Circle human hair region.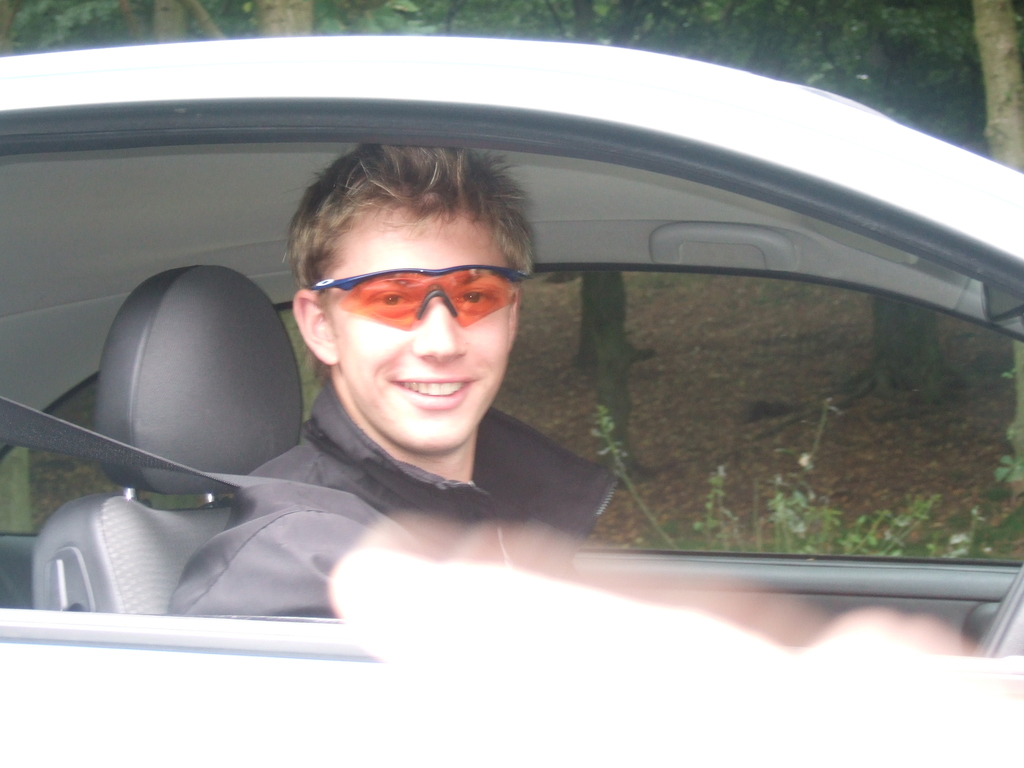
Region: Rect(275, 145, 547, 289).
